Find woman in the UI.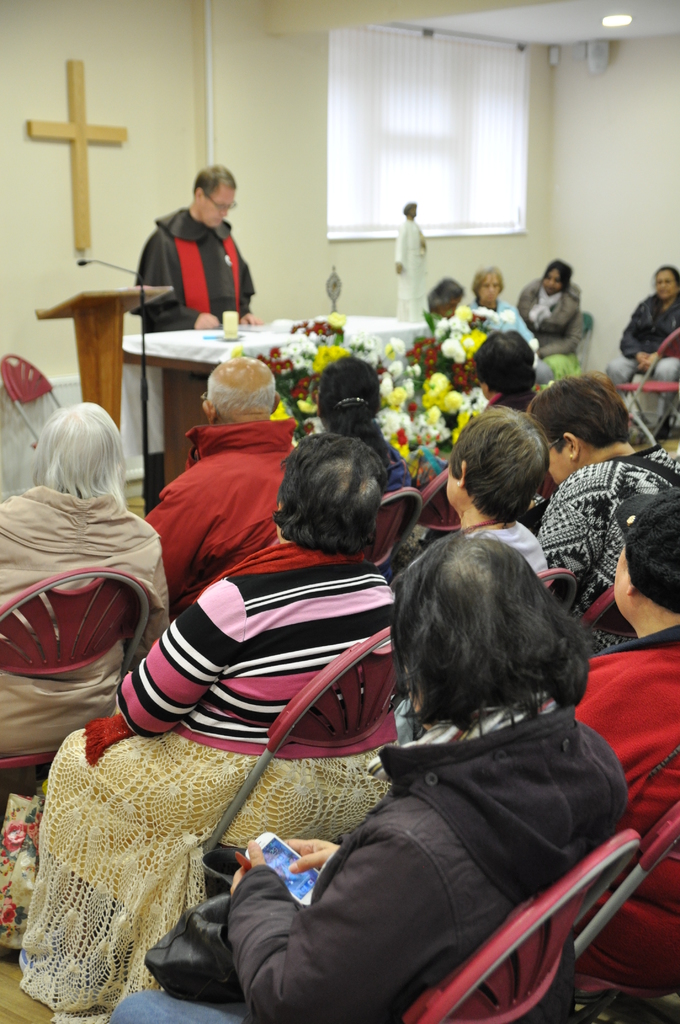
UI element at 0,398,173,831.
